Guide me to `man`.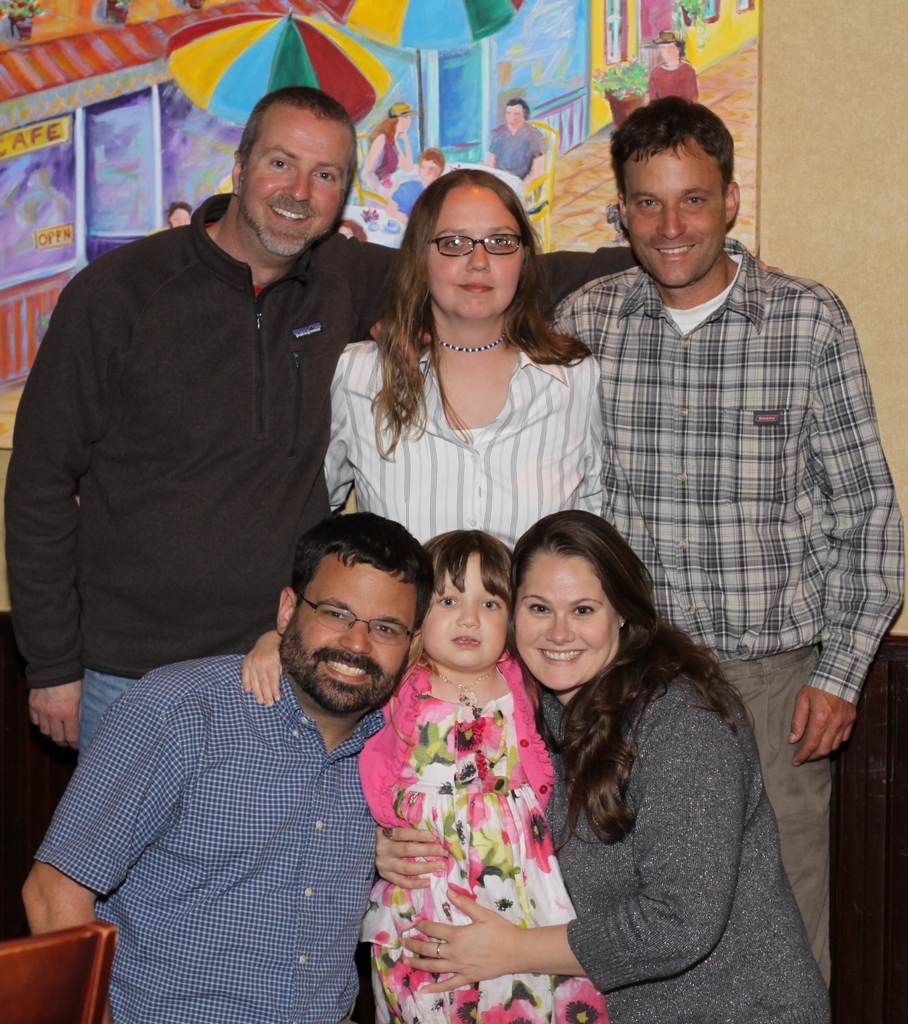
Guidance: (481,95,549,200).
